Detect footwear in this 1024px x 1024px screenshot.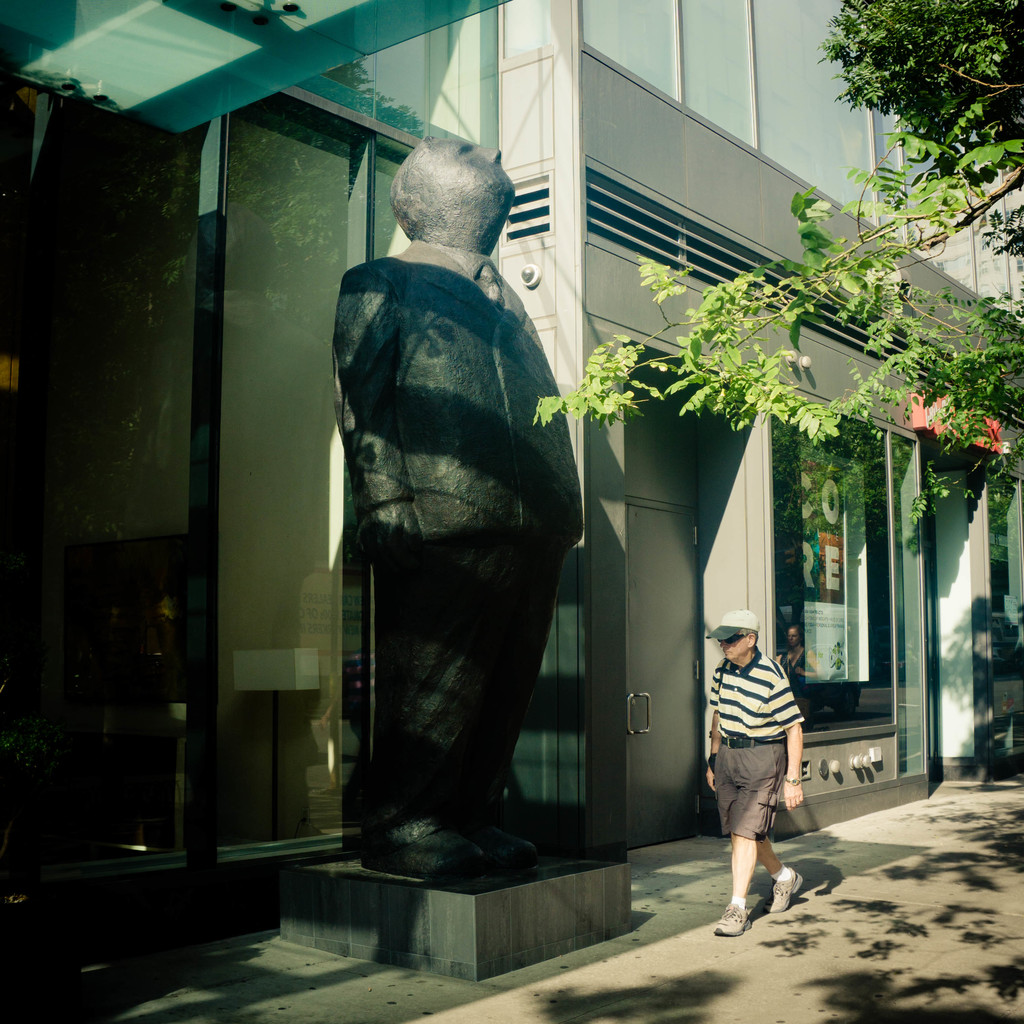
Detection: 712 900 758 936.
